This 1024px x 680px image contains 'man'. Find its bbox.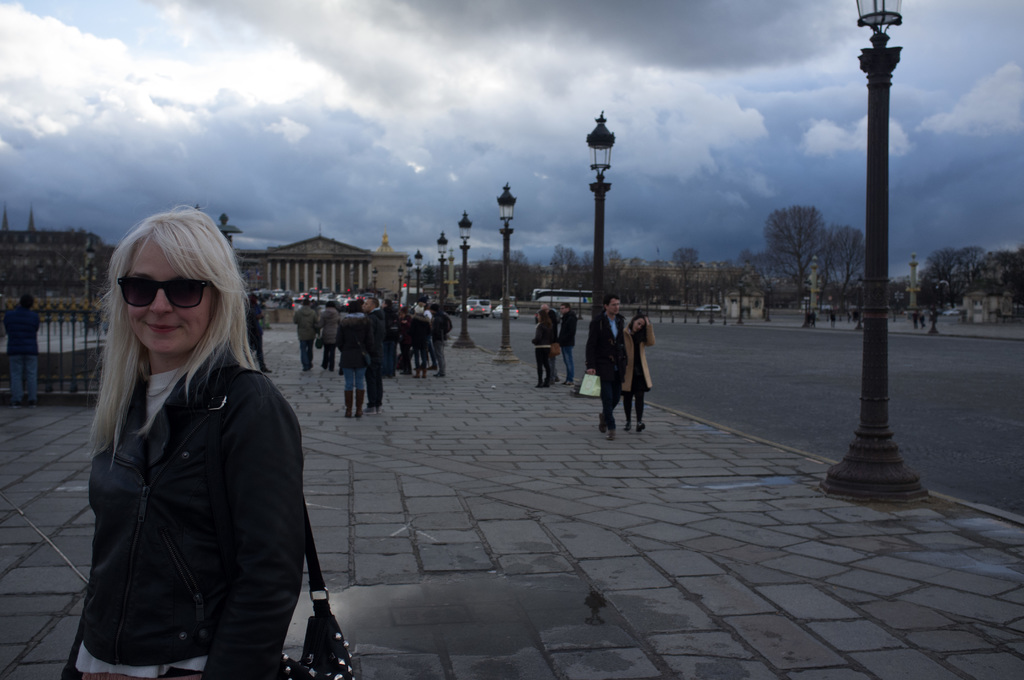
x1=586, y1=291, x2=628, y2=435.
